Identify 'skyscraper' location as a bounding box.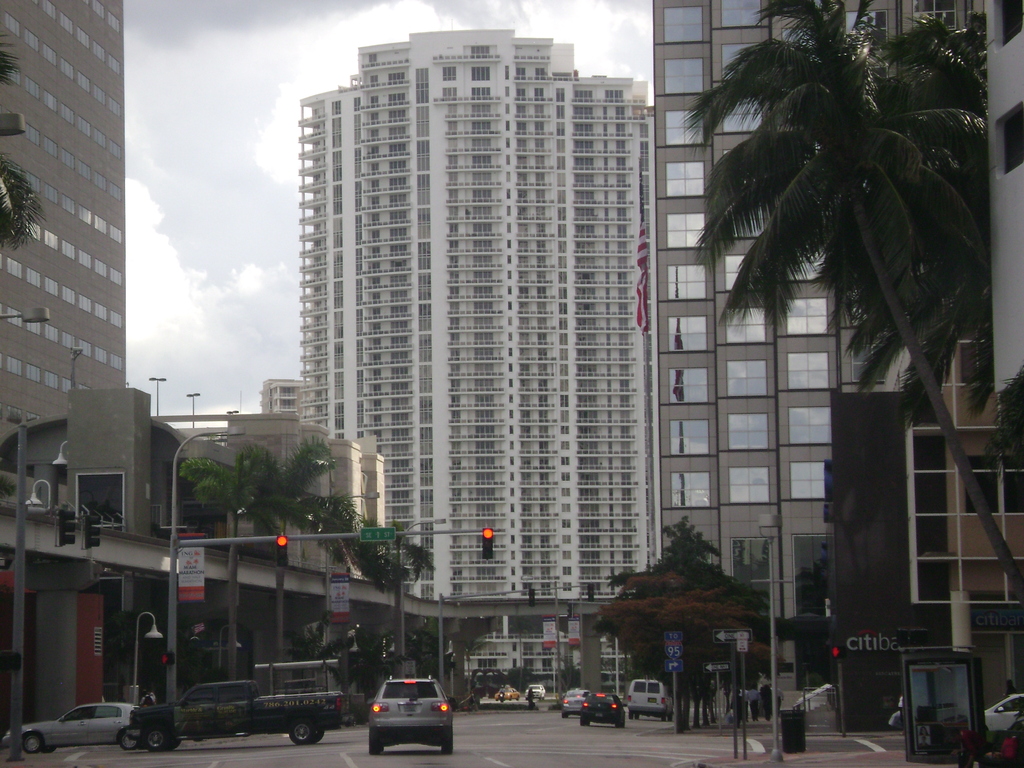
[254, 29, 676, 653].
